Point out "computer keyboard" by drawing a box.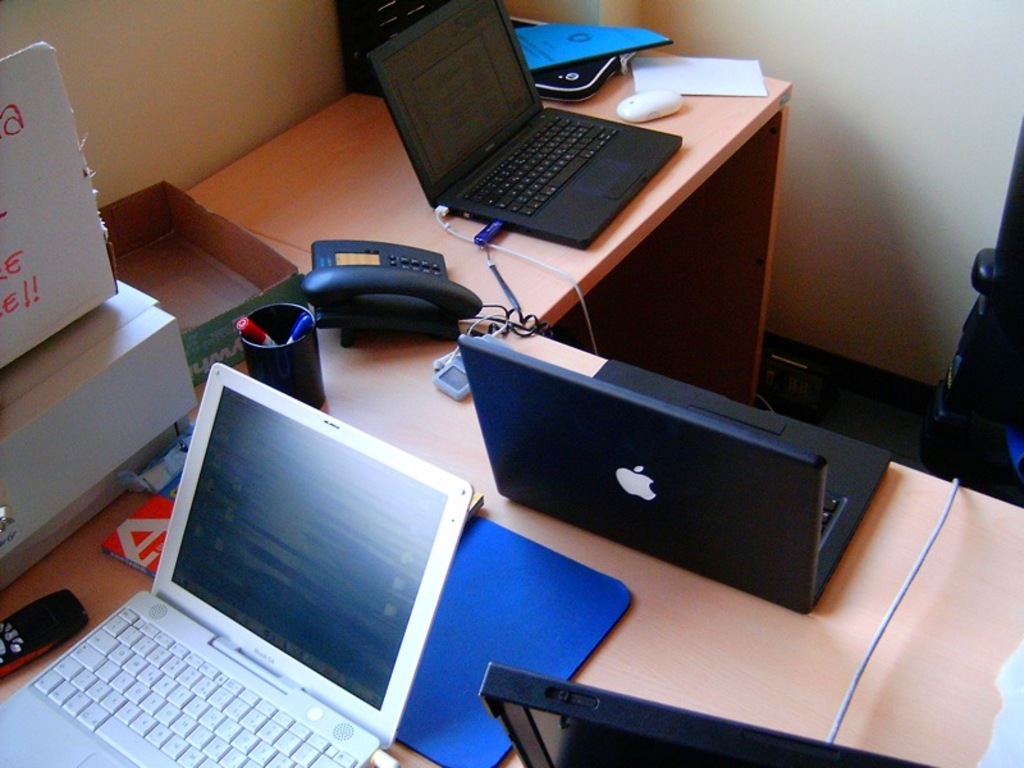
box(462, 111, 617, 220).
